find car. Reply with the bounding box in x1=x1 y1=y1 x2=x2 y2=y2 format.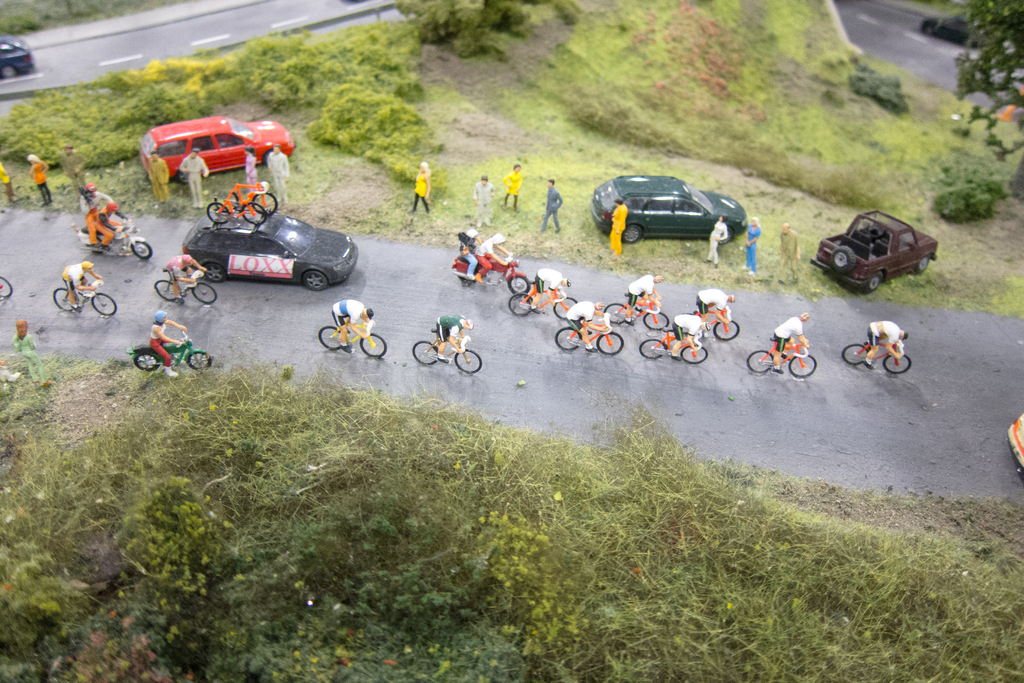
x1=142 y1=119 x2=296 y2=183.
